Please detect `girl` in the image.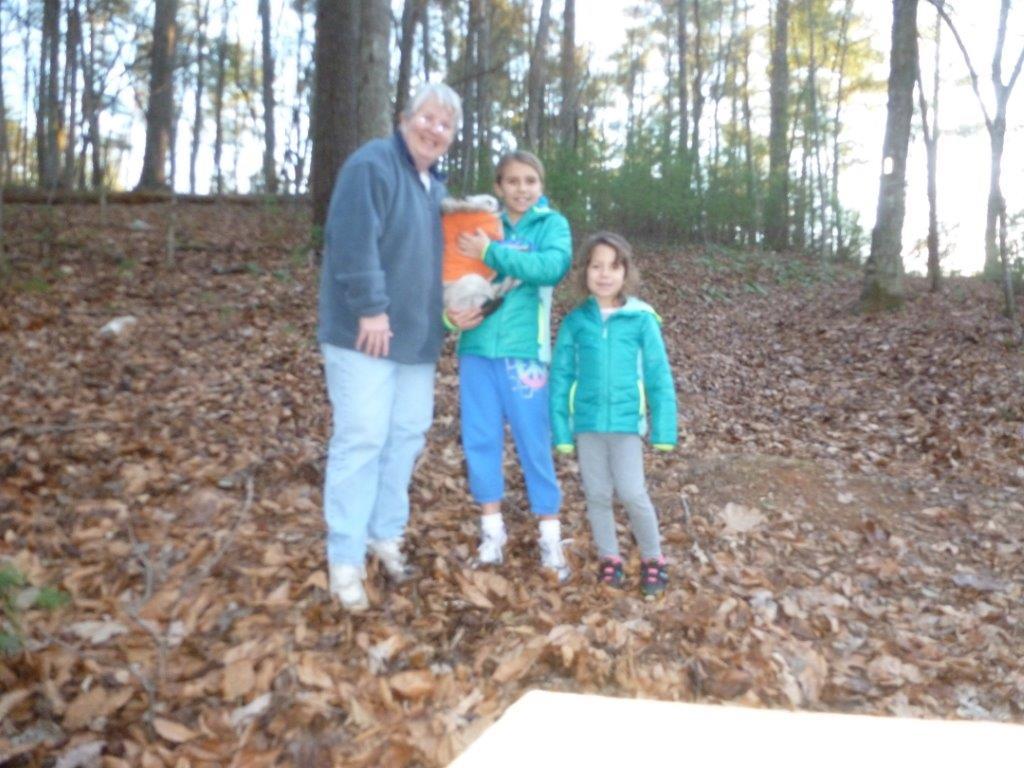
<box>541,232,683,609</box>.
